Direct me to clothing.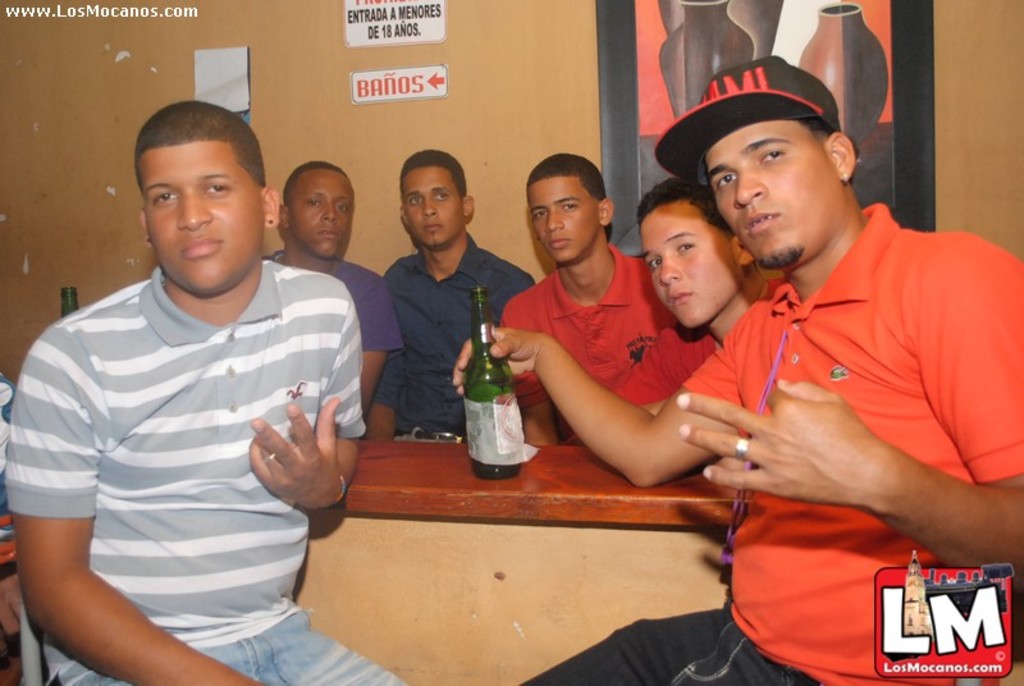
Direction: <box>262,256,404,361</box>.
